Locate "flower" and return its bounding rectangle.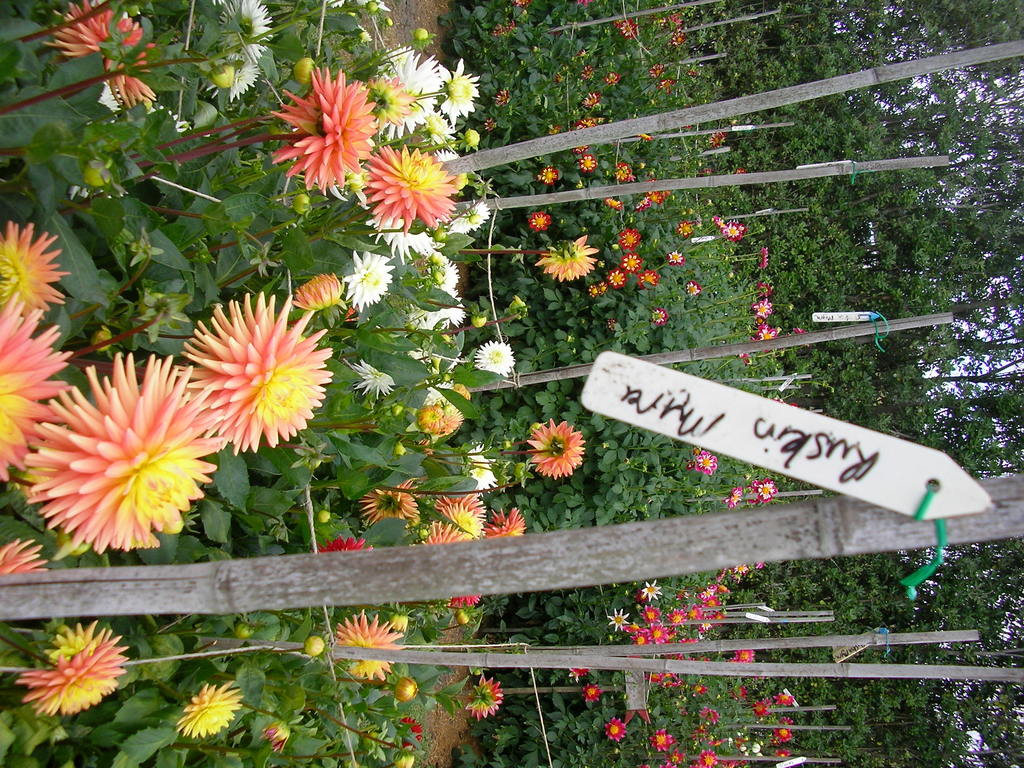
left=531, top=417, right=583, bottom=476.
